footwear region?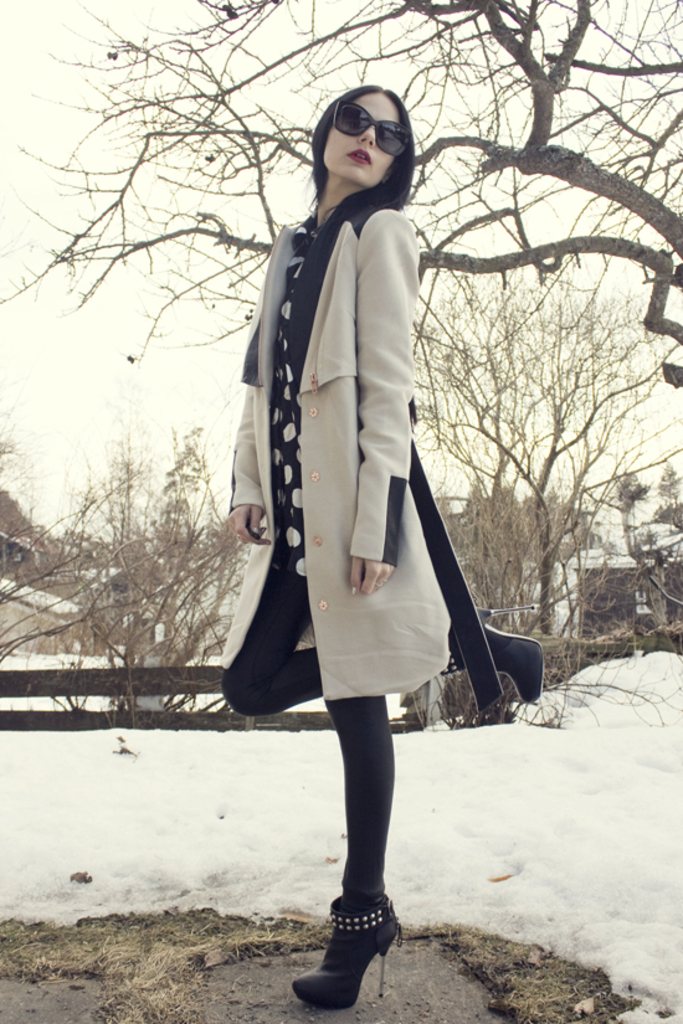
locate(432, 604, 558, 701)
